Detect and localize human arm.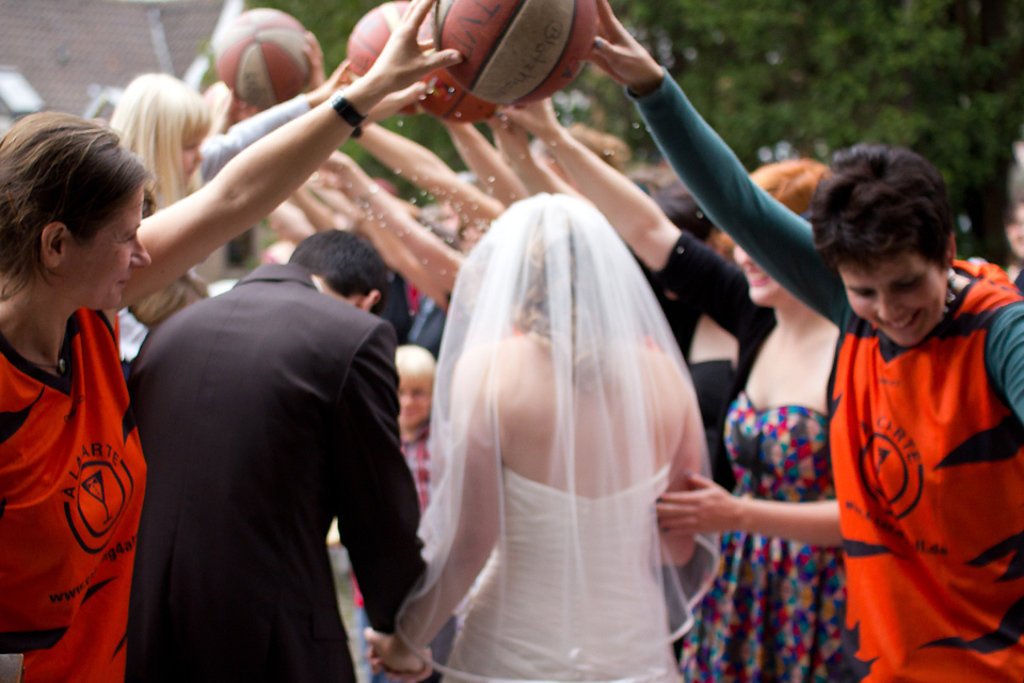
Localized at 307,170,446,300.
